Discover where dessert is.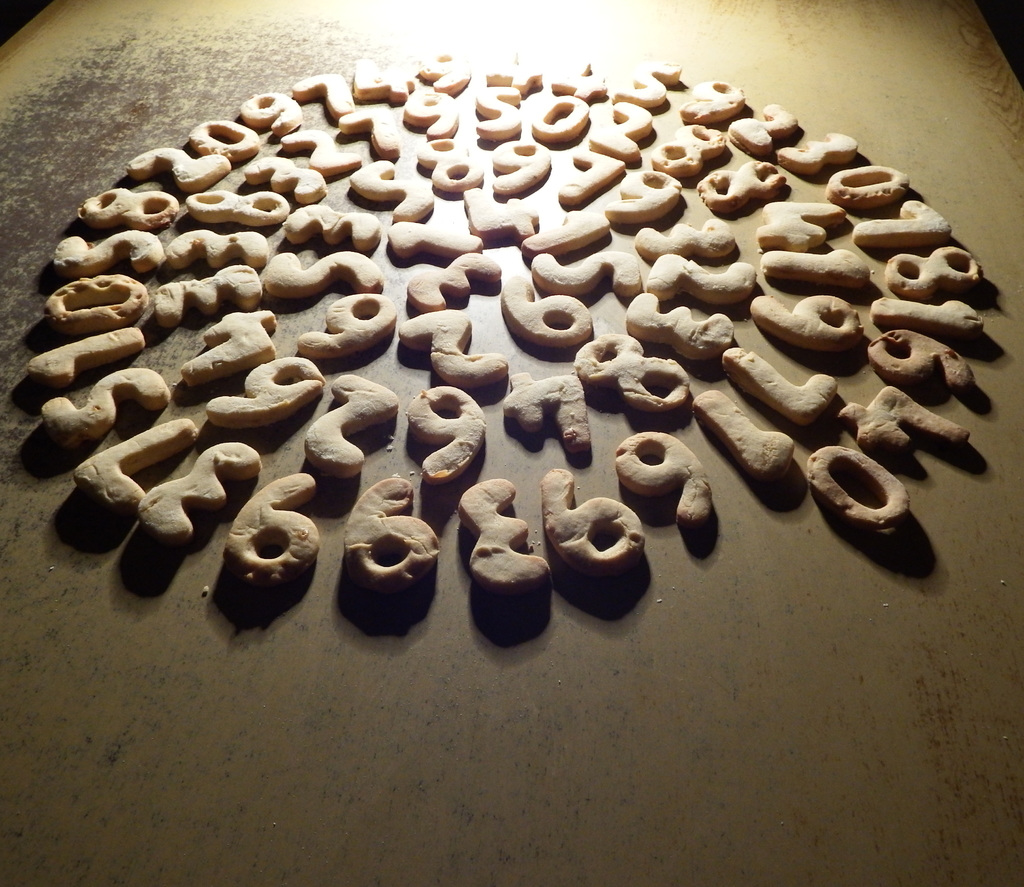
Discovered at (x1=760, y1=203, x2=846, y2=255).
